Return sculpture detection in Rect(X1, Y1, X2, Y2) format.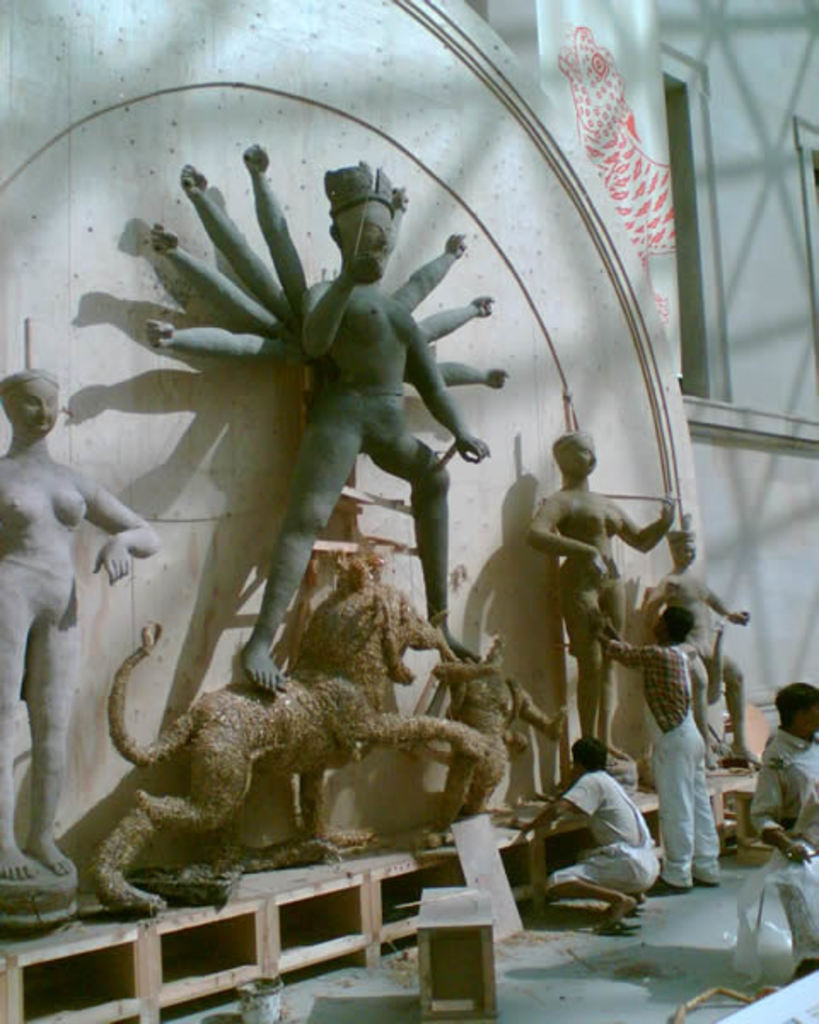
Rect(640, 524, 766, 770).
